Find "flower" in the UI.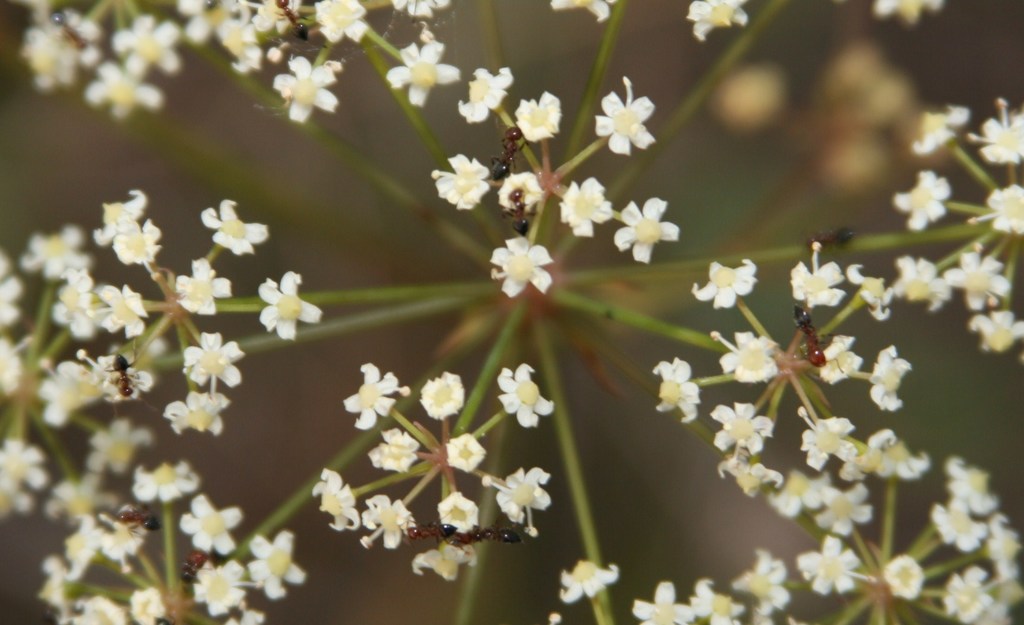
UI element at bbox=(273, 54, 340, 122).
